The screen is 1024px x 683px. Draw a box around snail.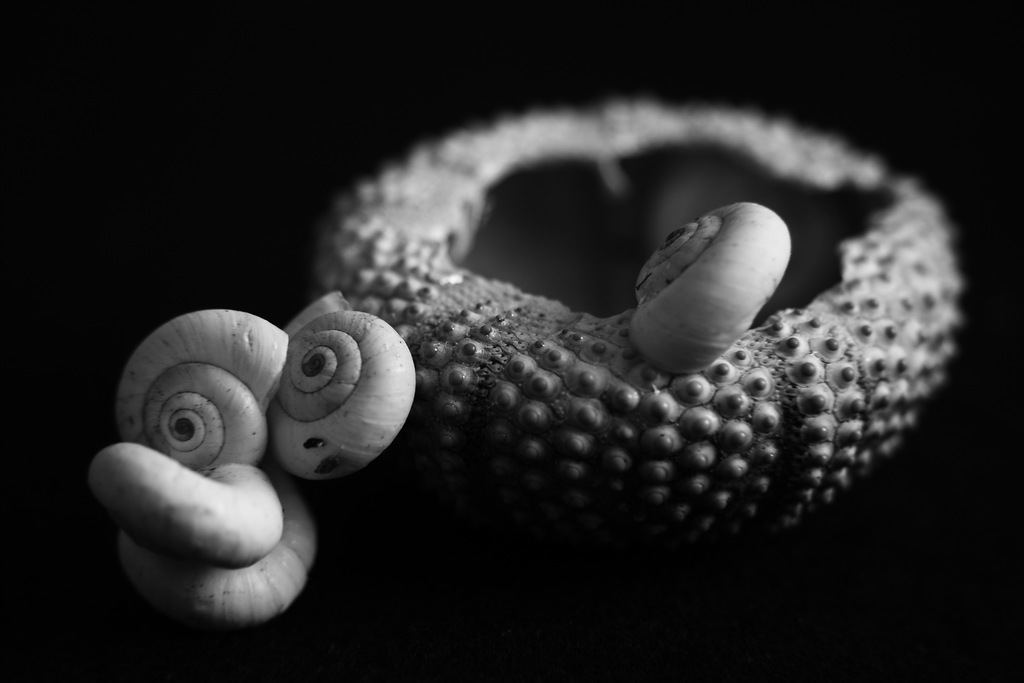
region(90, 457, 315, 627).
